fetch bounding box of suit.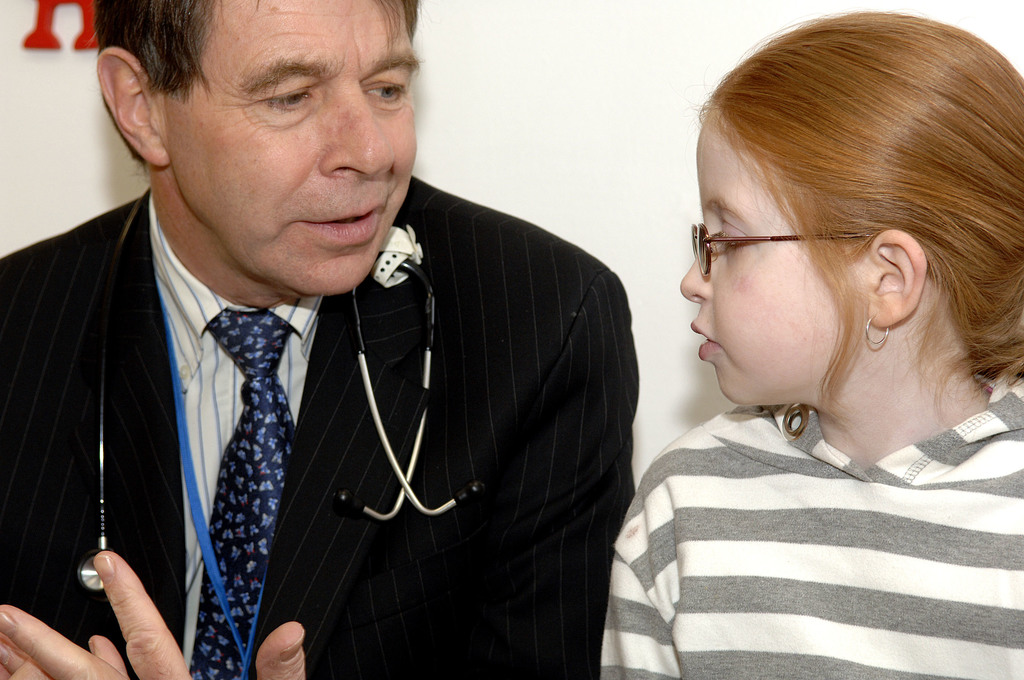
Bbox: (31,121,684,667).
